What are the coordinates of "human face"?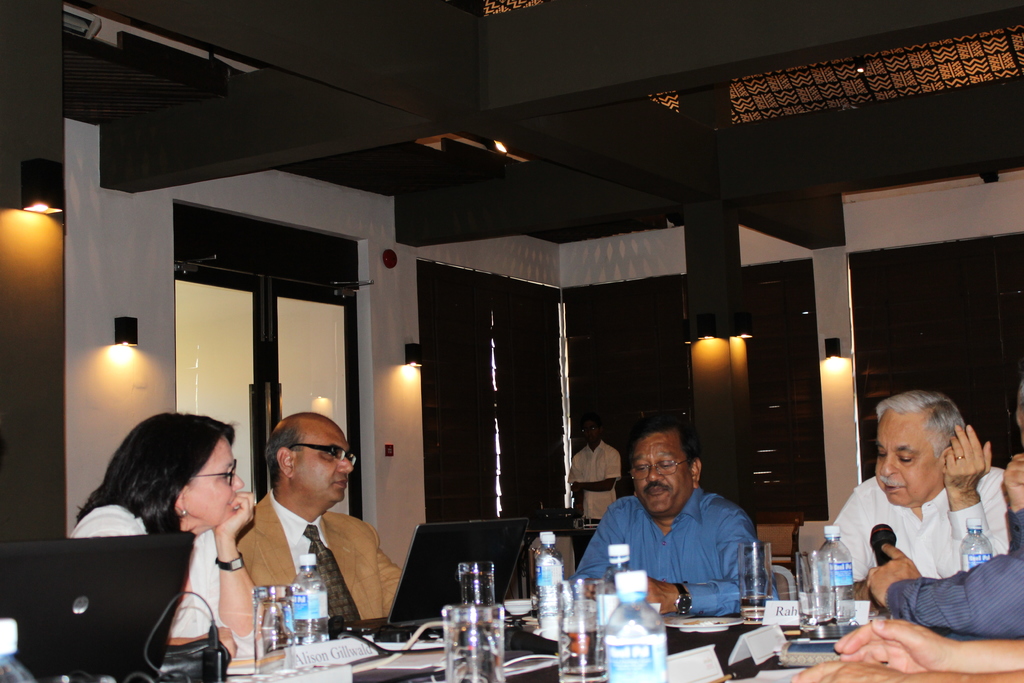
bbox=[187, 438, 244, 528].
